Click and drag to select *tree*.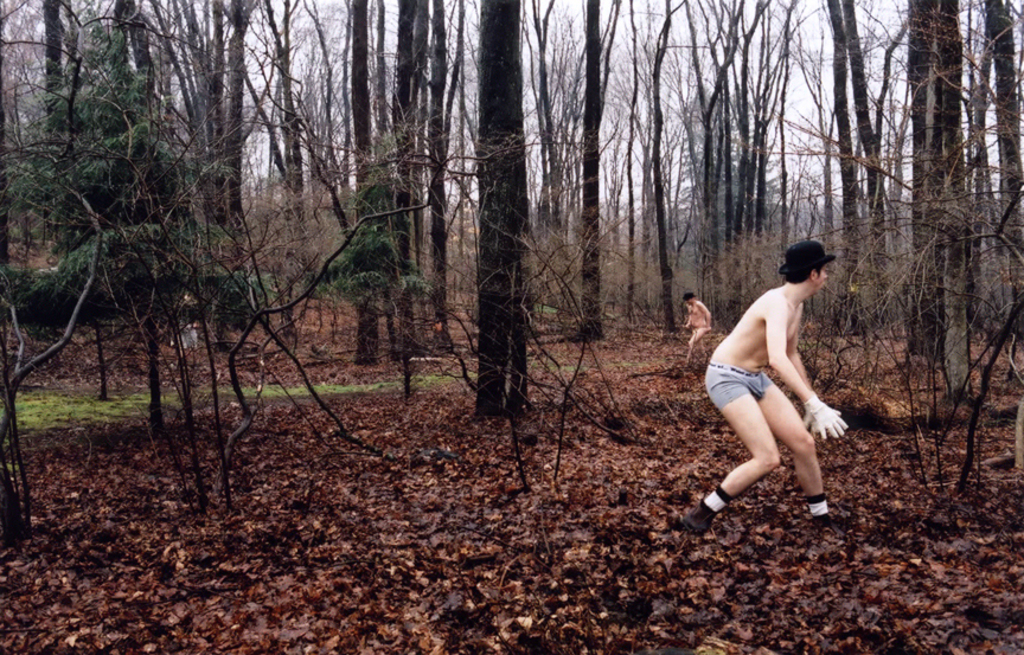
Selection: (860,0,1023,392).
